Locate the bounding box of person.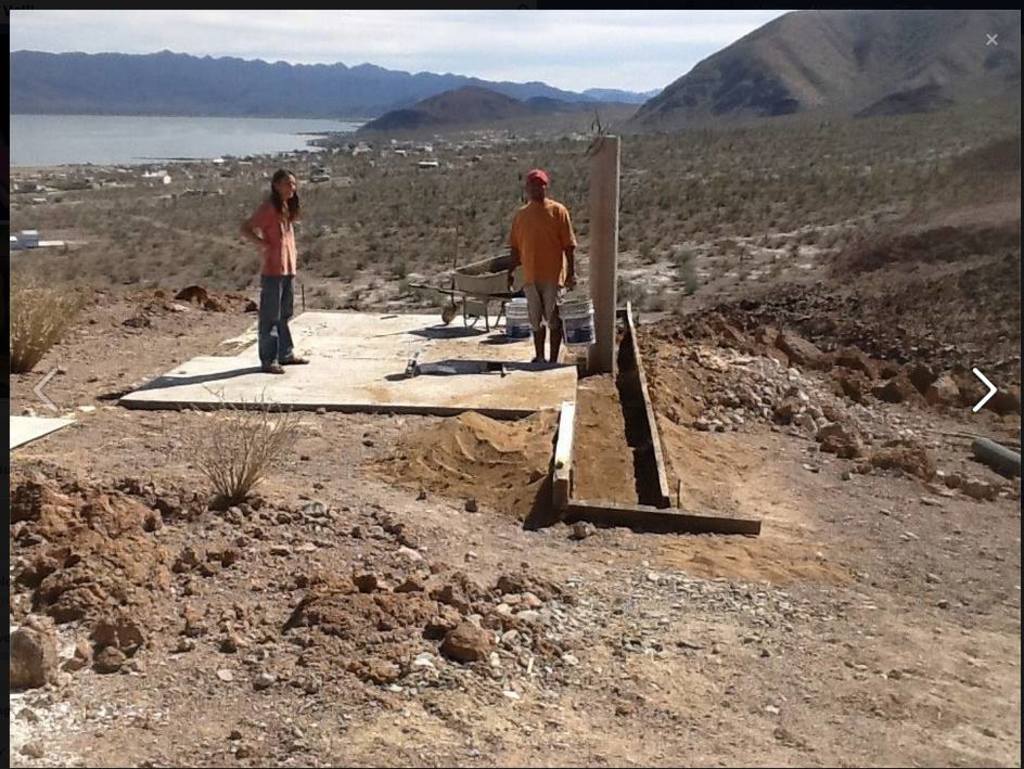
Bounding box: Rect(503, 170, 577, 362).
